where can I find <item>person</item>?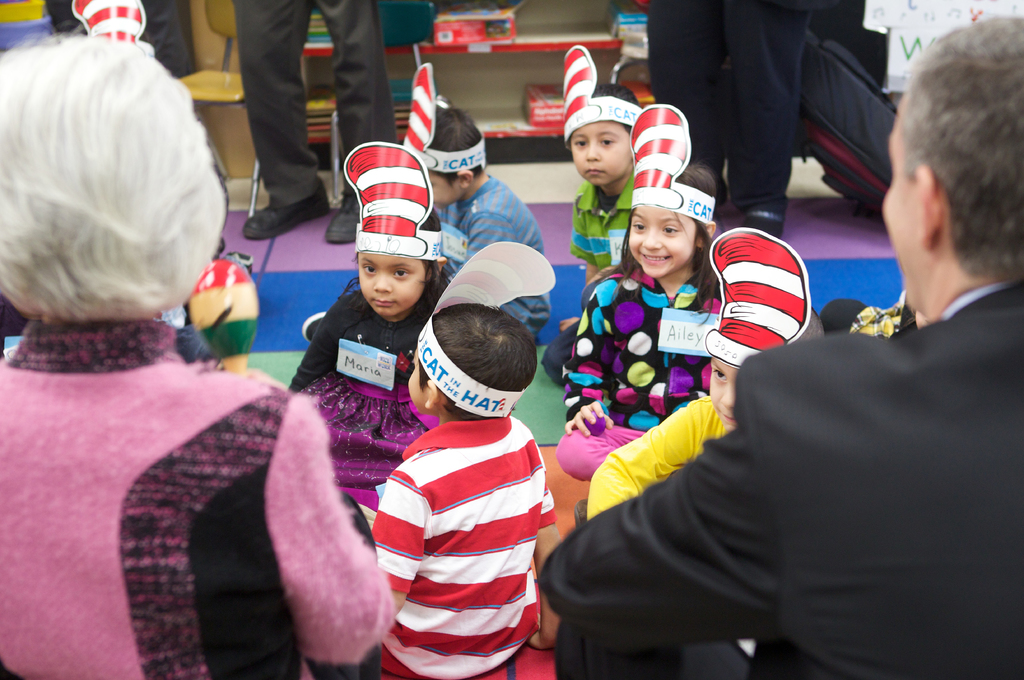
You can find it at left=0, top=30, right=403, bottom=679.
